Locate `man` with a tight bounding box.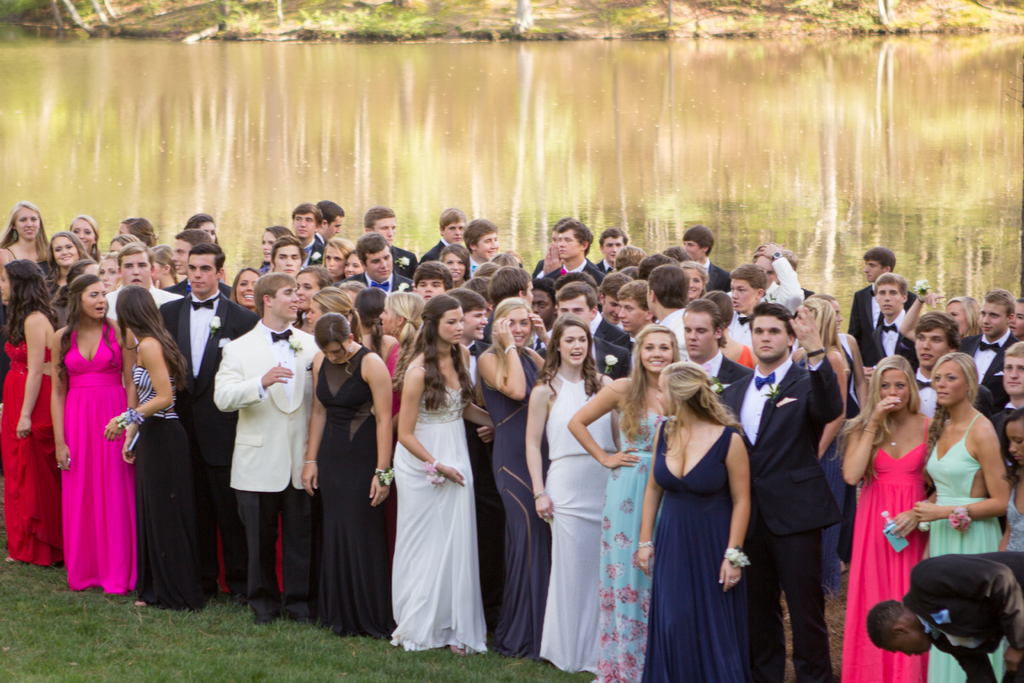
<region>271, 240, 307, 315</region>.
